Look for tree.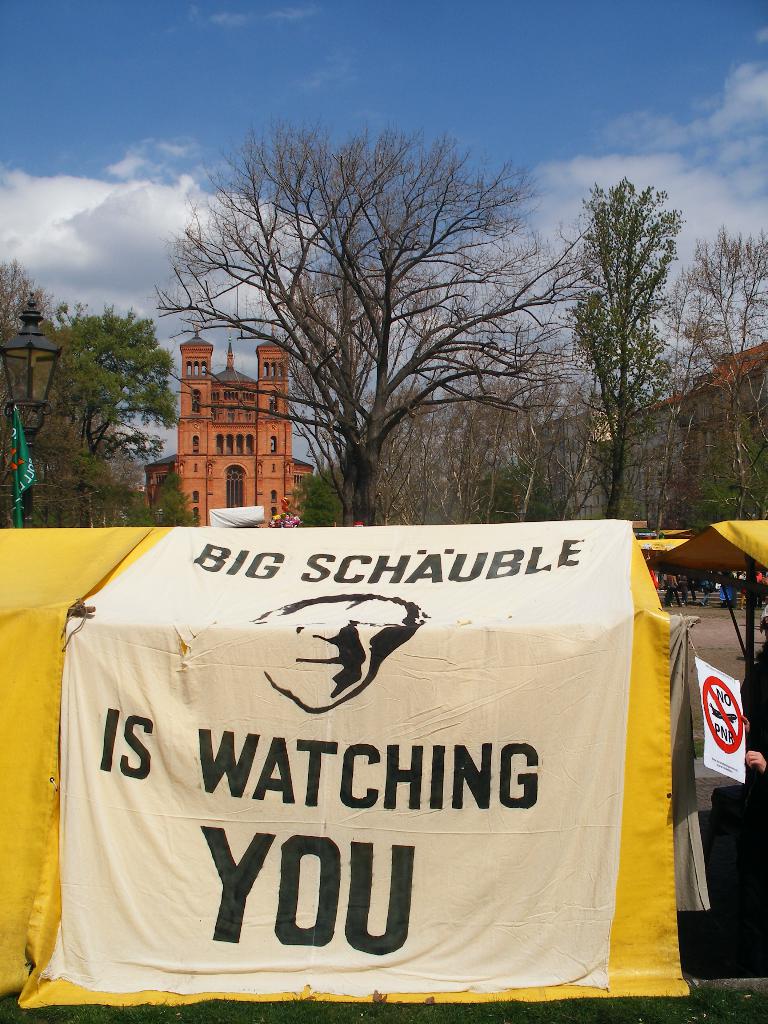
Found: (0, 256, 72, 525).
